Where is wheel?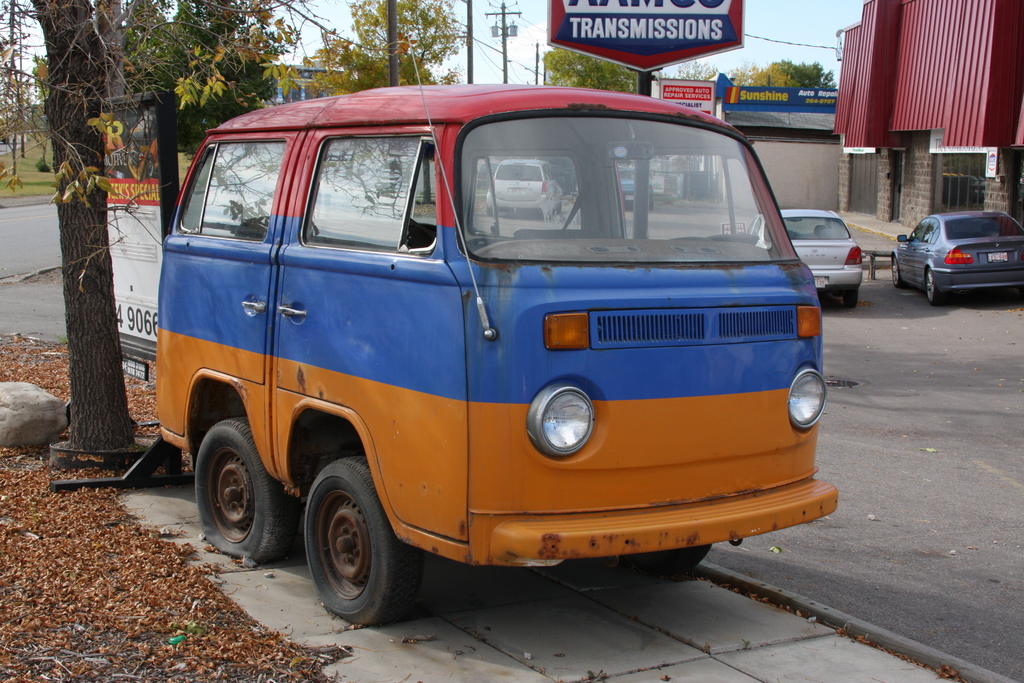
left=294, top=464, right=410, bottom=626.
